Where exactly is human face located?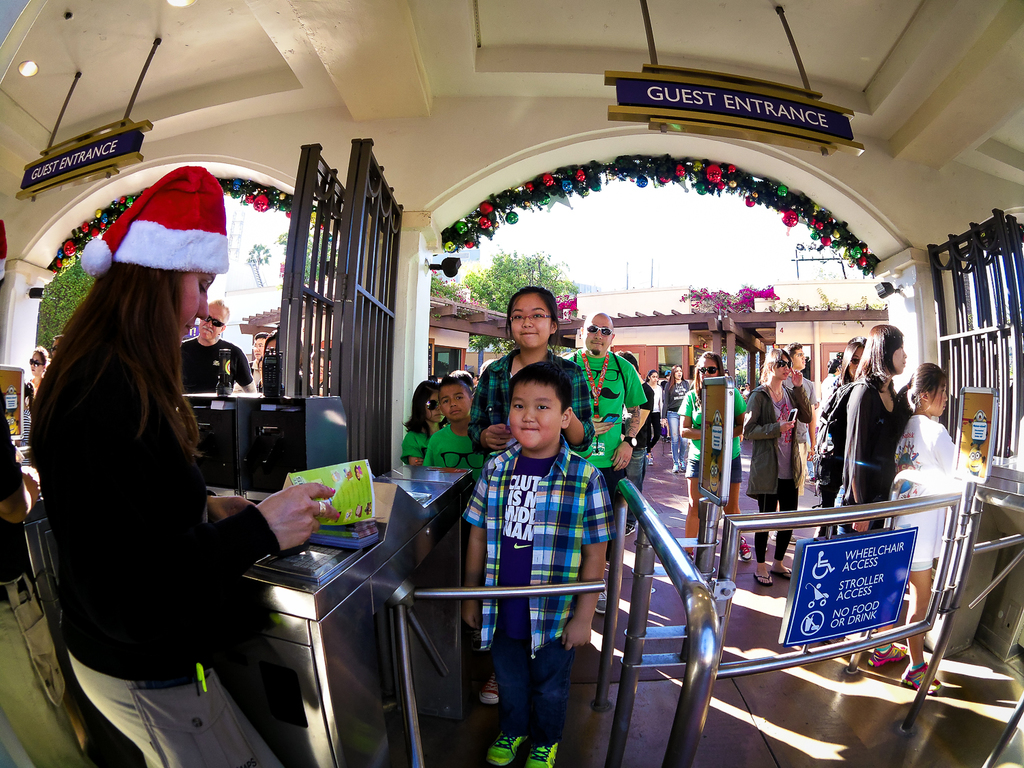
Its bounding box is rect(793, 344, 817, 368).
